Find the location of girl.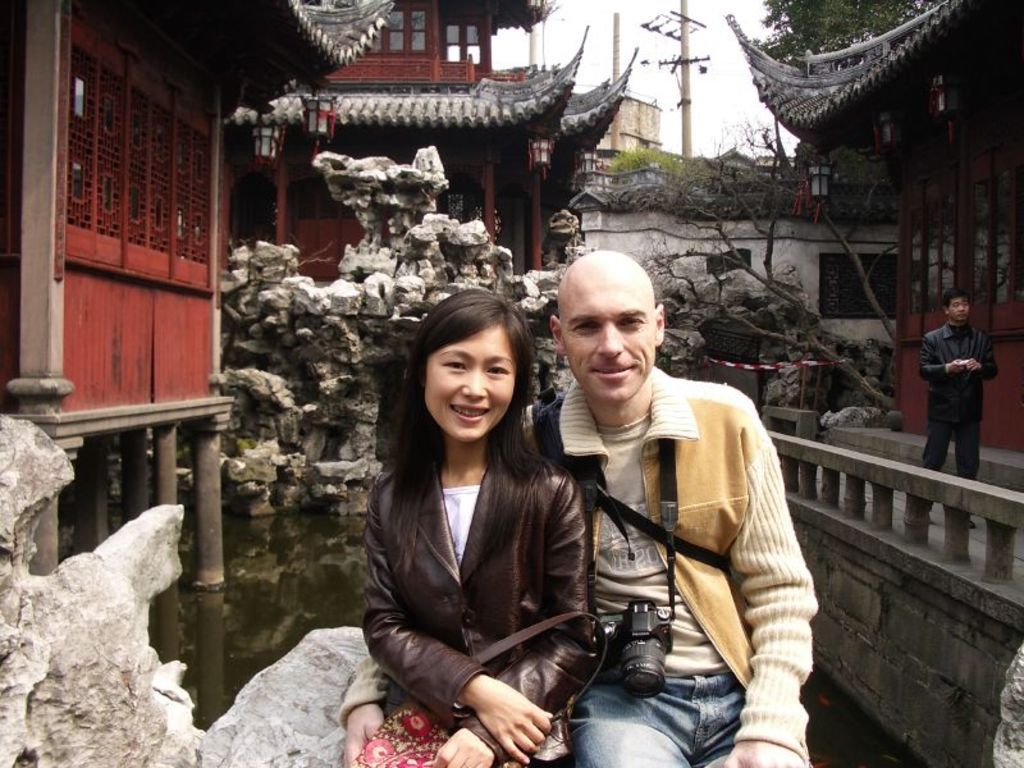
Location: box(344, 291, 603, 767).
